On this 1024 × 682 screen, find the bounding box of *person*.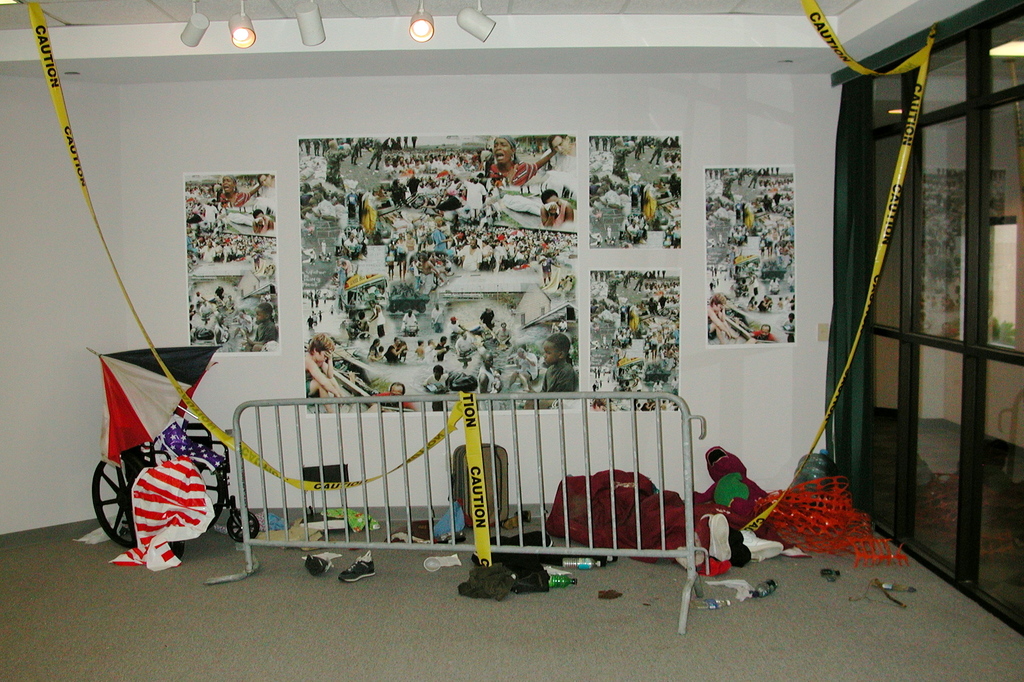
Bounding box: 329,302,333,315.
